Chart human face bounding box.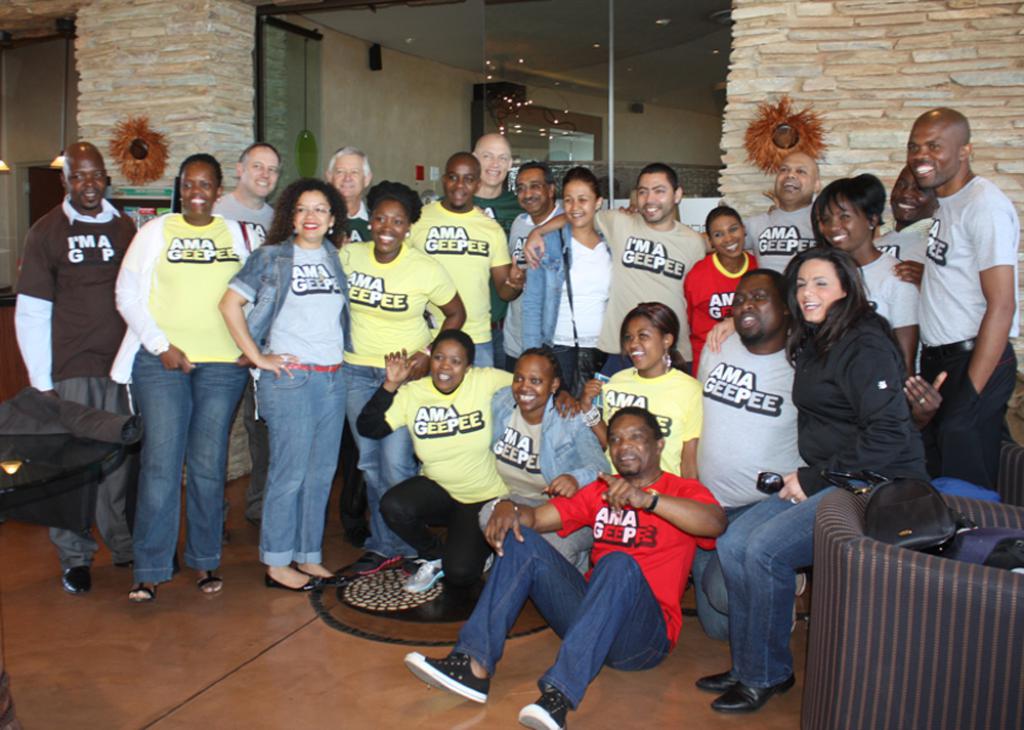
Charted: [x1=474, y1=132, x2=511, y2=185].
